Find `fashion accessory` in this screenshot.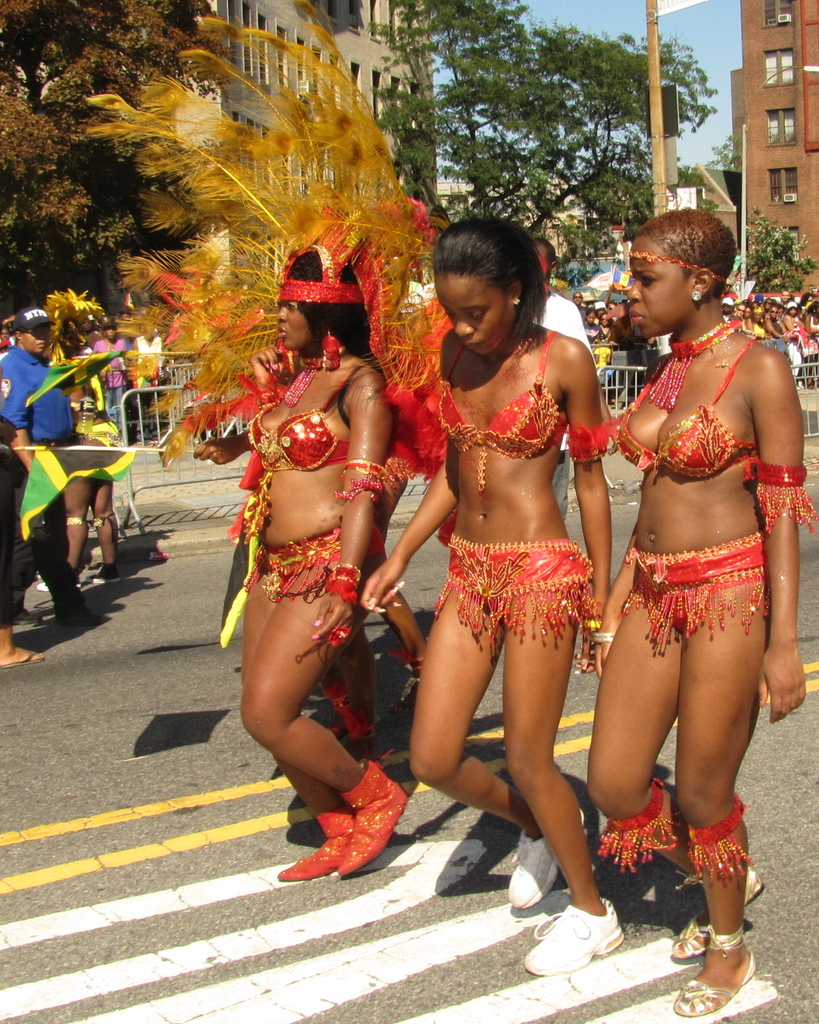
The bounding box for `fashion accessory` is (510,810,578,913).
